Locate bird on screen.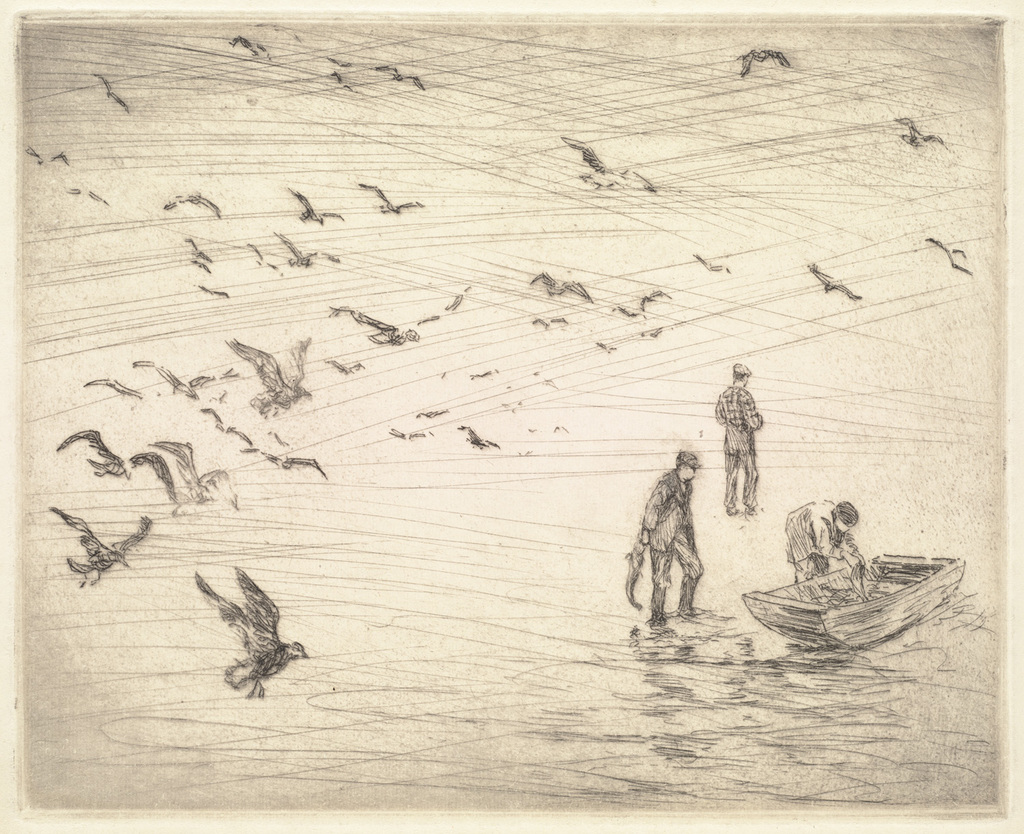
On screen at box(191, 409, 272, 451).
